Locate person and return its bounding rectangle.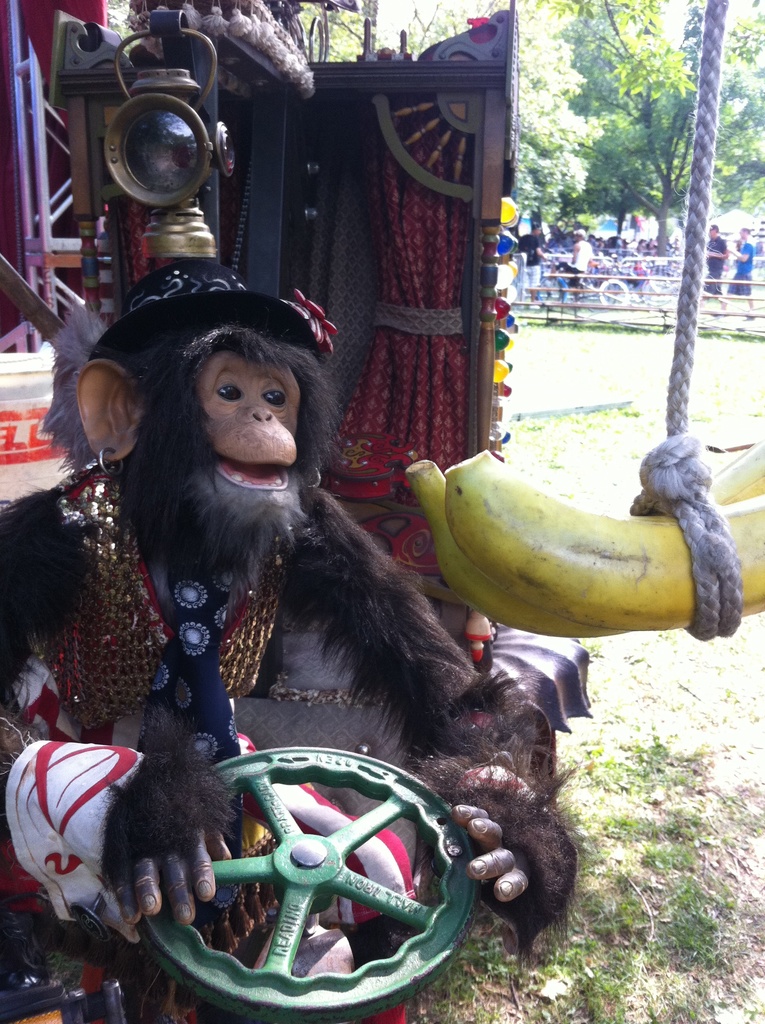
pyautogui.locateOnScreen(513, 223, 552, 305).
